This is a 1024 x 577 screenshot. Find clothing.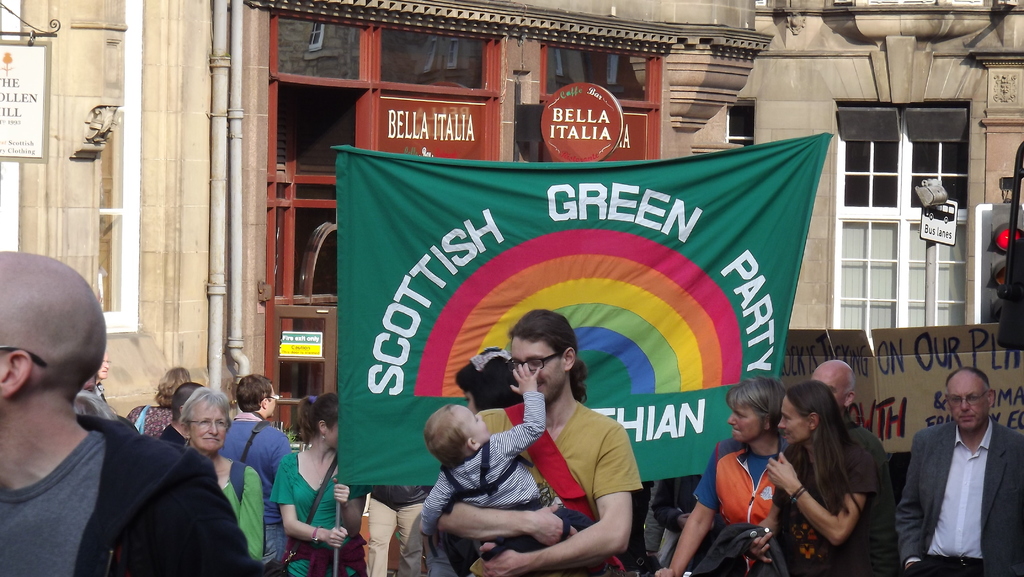
Bounding box: l=417, t=388, r=604, b=576.
